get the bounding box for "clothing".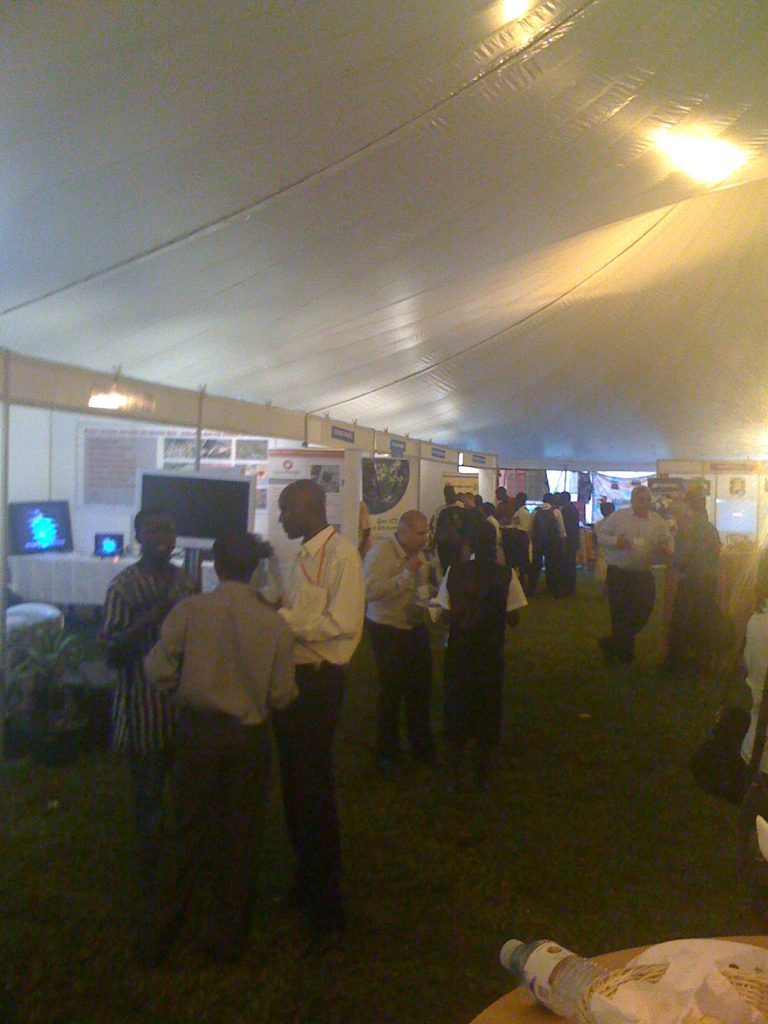
bbox=[569, 505, 590, 585].
